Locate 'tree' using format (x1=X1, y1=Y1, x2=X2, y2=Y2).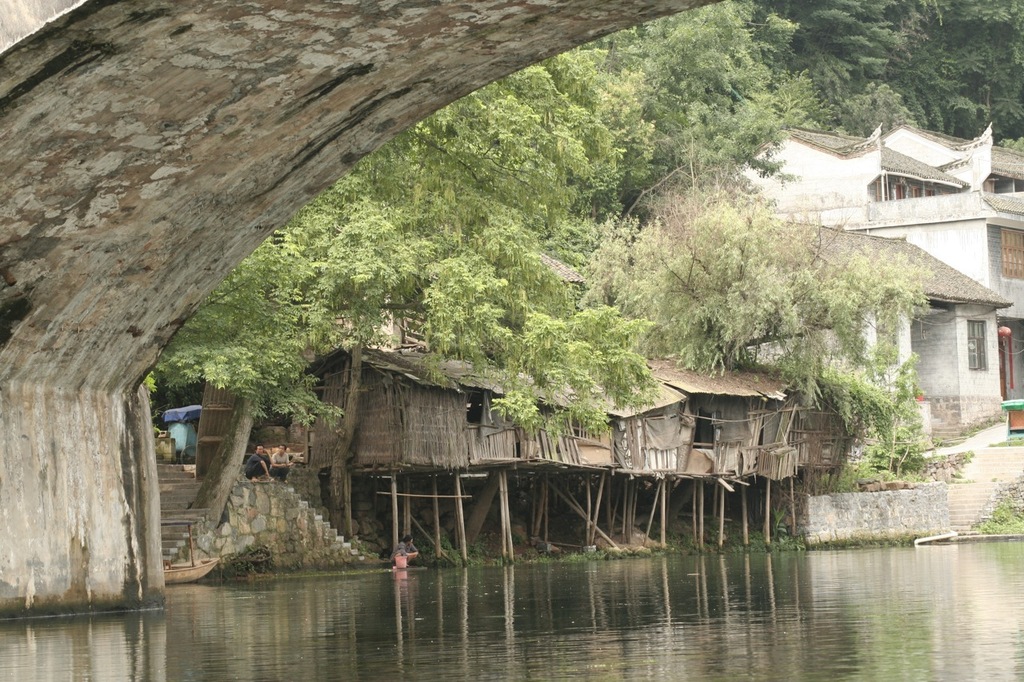
(x1=902, y1=0, x2=1023, y2=150).
